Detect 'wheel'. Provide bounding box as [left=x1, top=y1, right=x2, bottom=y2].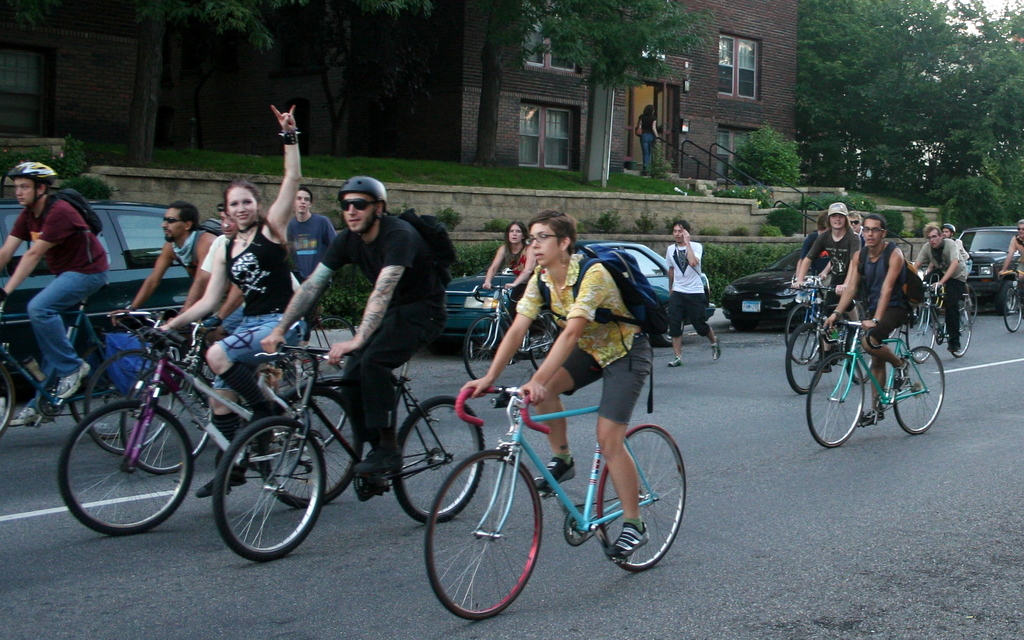
[left=845, top=345, right=874, bottom=384].
